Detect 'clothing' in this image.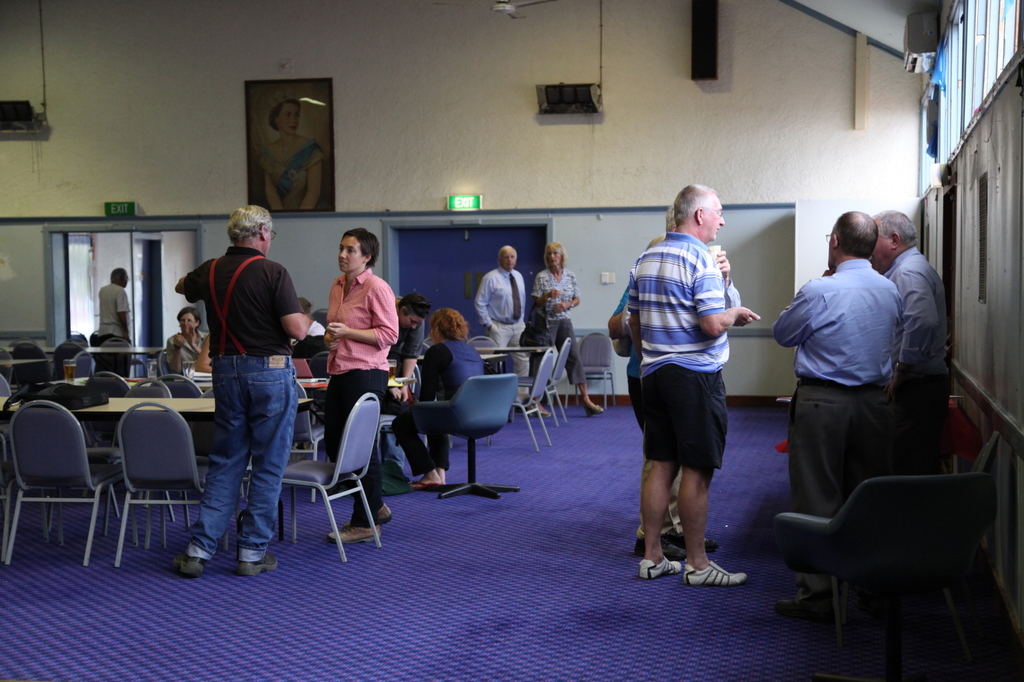
Detection: box(630, 276, 743, 537).
